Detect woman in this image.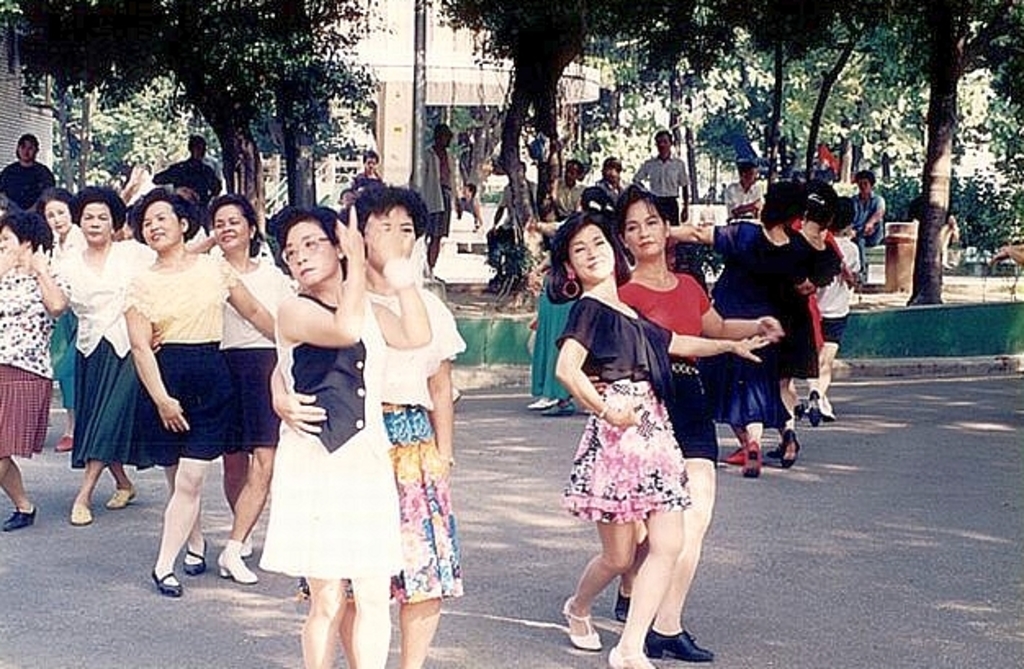
Detection: crop(123, 186, 290, 612).
